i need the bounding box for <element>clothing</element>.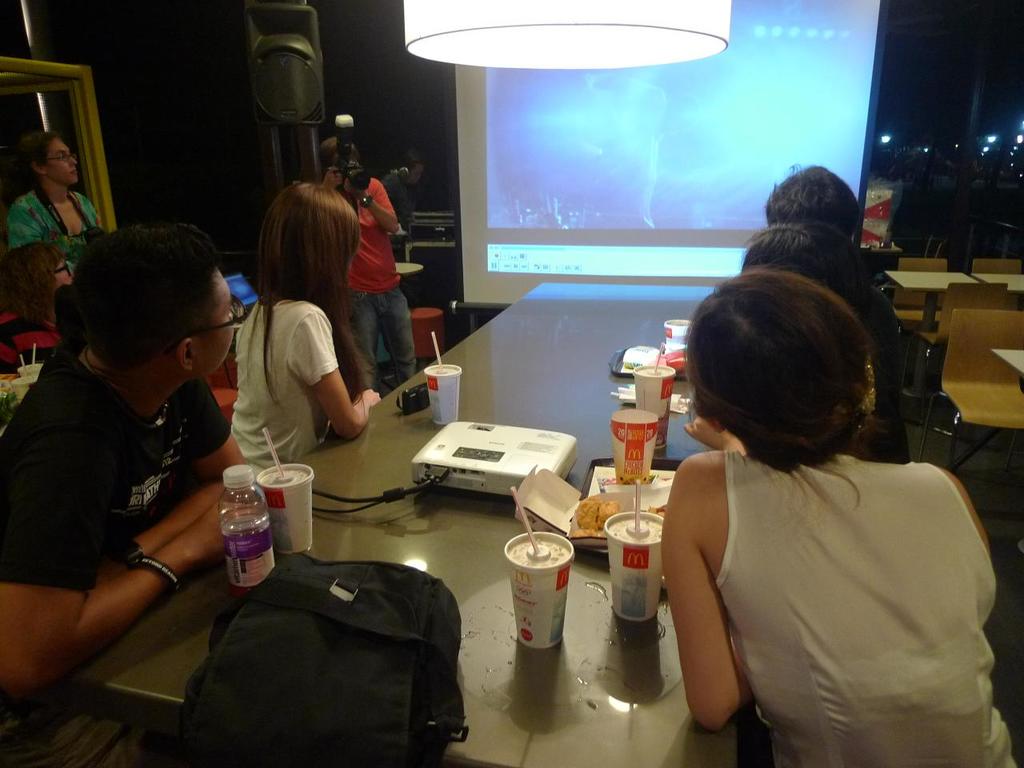
Here it is: [x1=0, y1=355, x2=237, y2=598].
